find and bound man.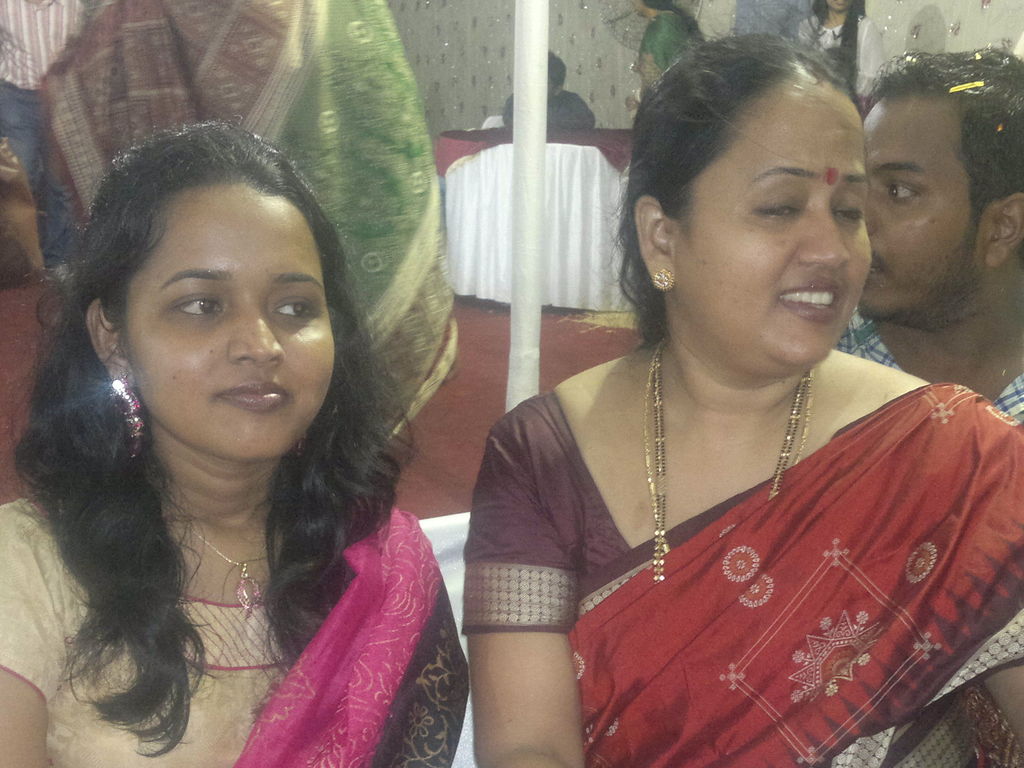
Bound: 820:59:1023:474.
